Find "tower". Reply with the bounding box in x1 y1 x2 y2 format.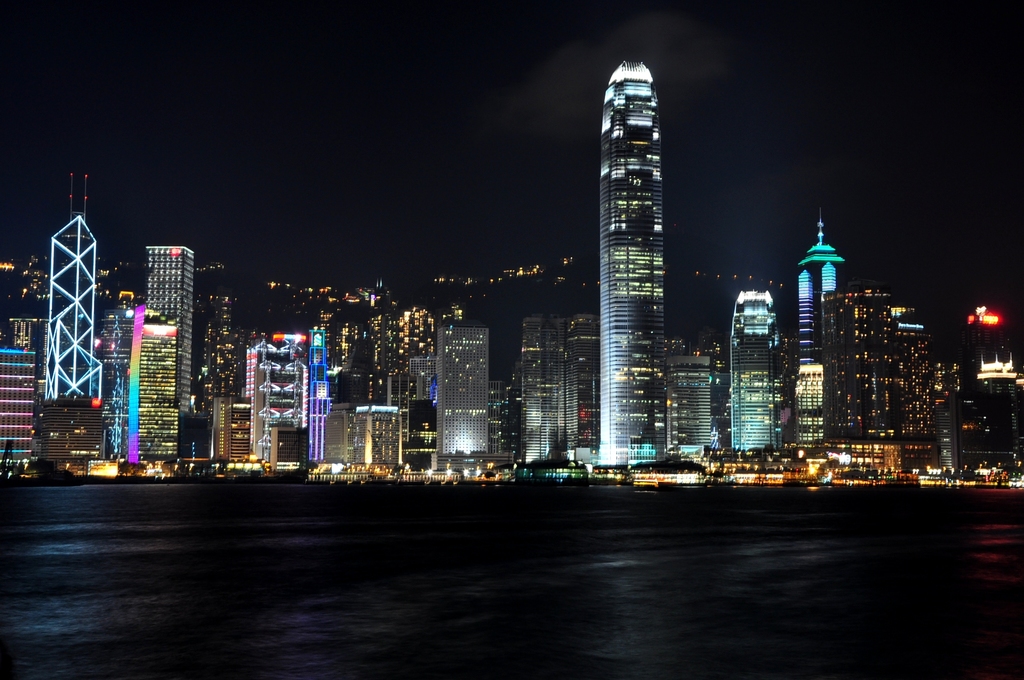
40 213 102 466.
